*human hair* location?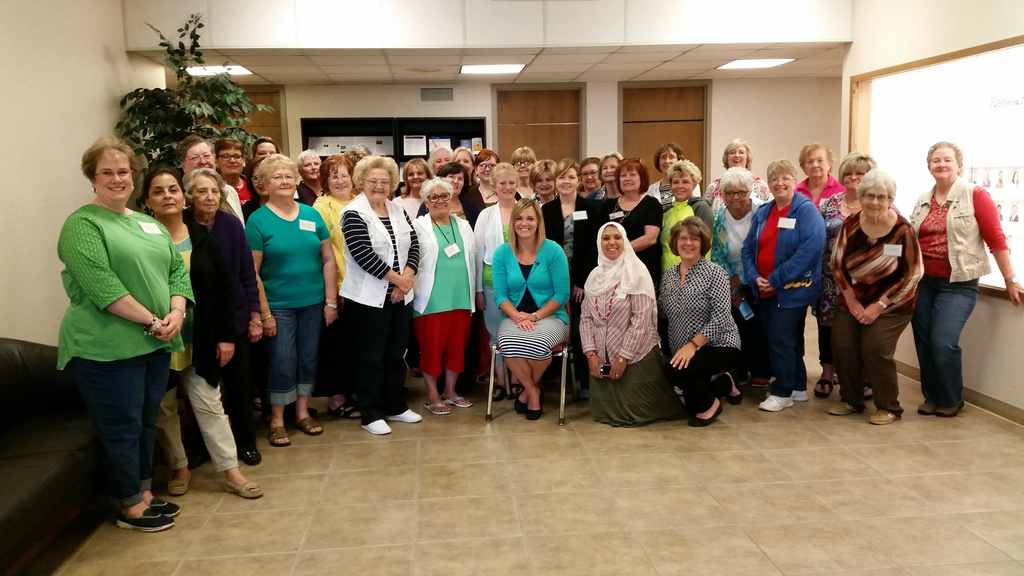
box(316, 153, 353, 198)
